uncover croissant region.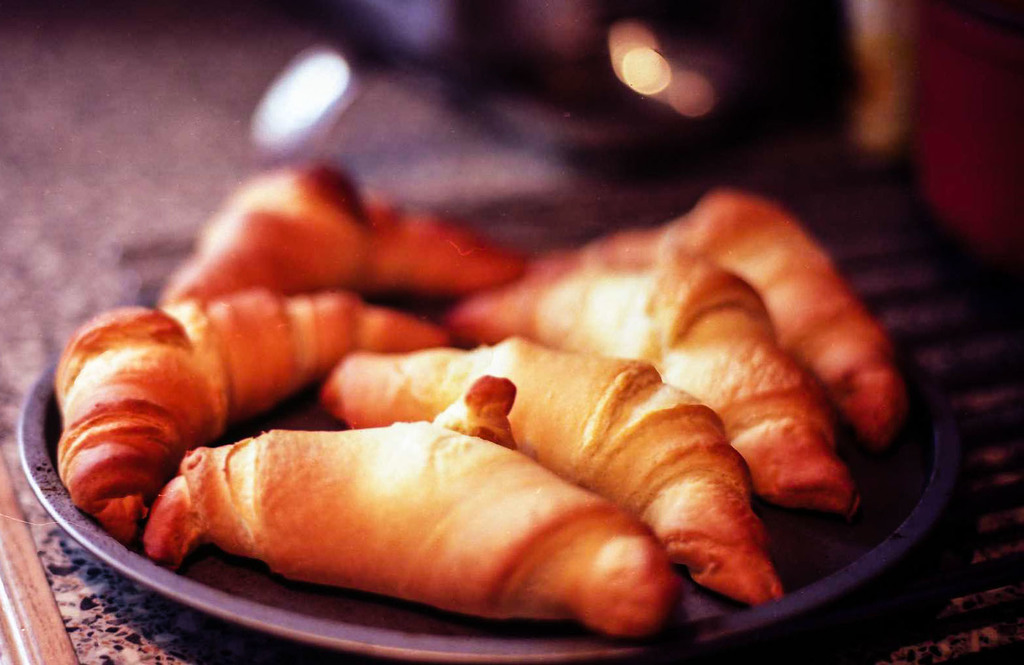
Uncovered: bbox=(320, 358, 778, 608).
